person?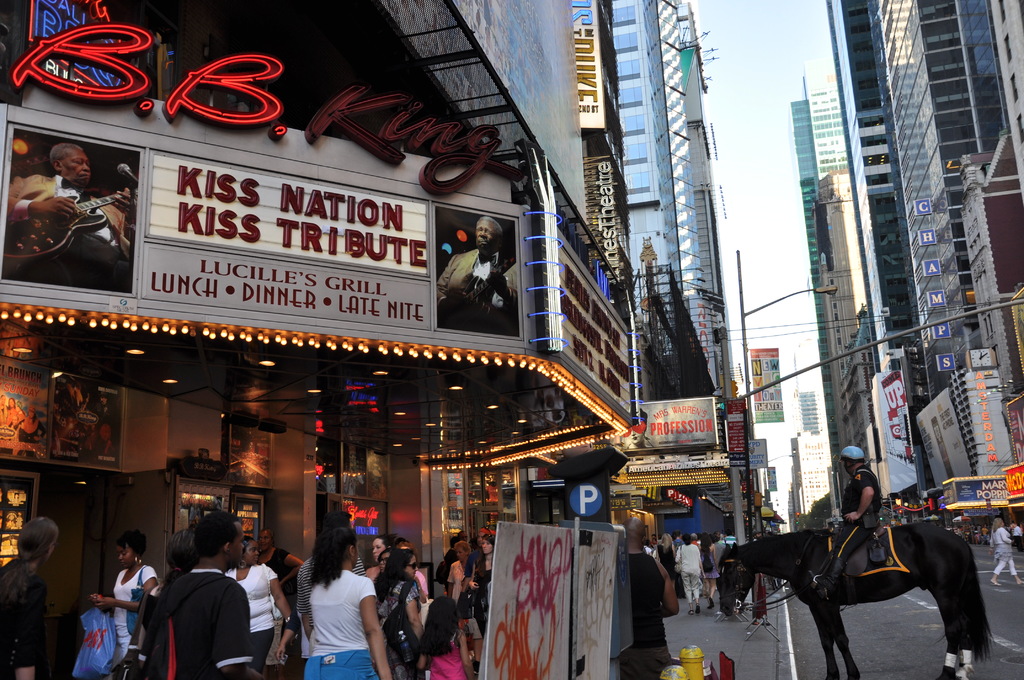
[x1=263, y1=542, x2=306, y2=585]
